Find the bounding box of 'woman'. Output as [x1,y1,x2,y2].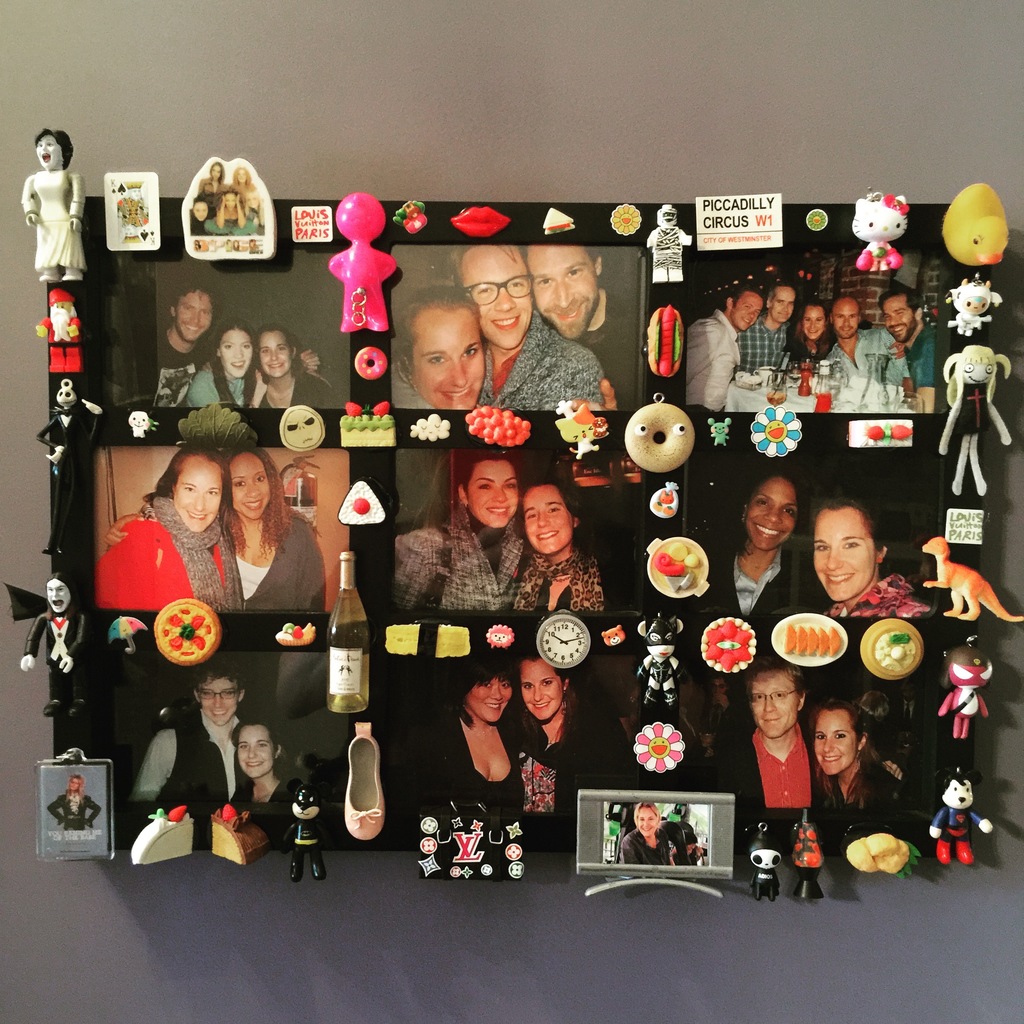
[92,443,249,614].
